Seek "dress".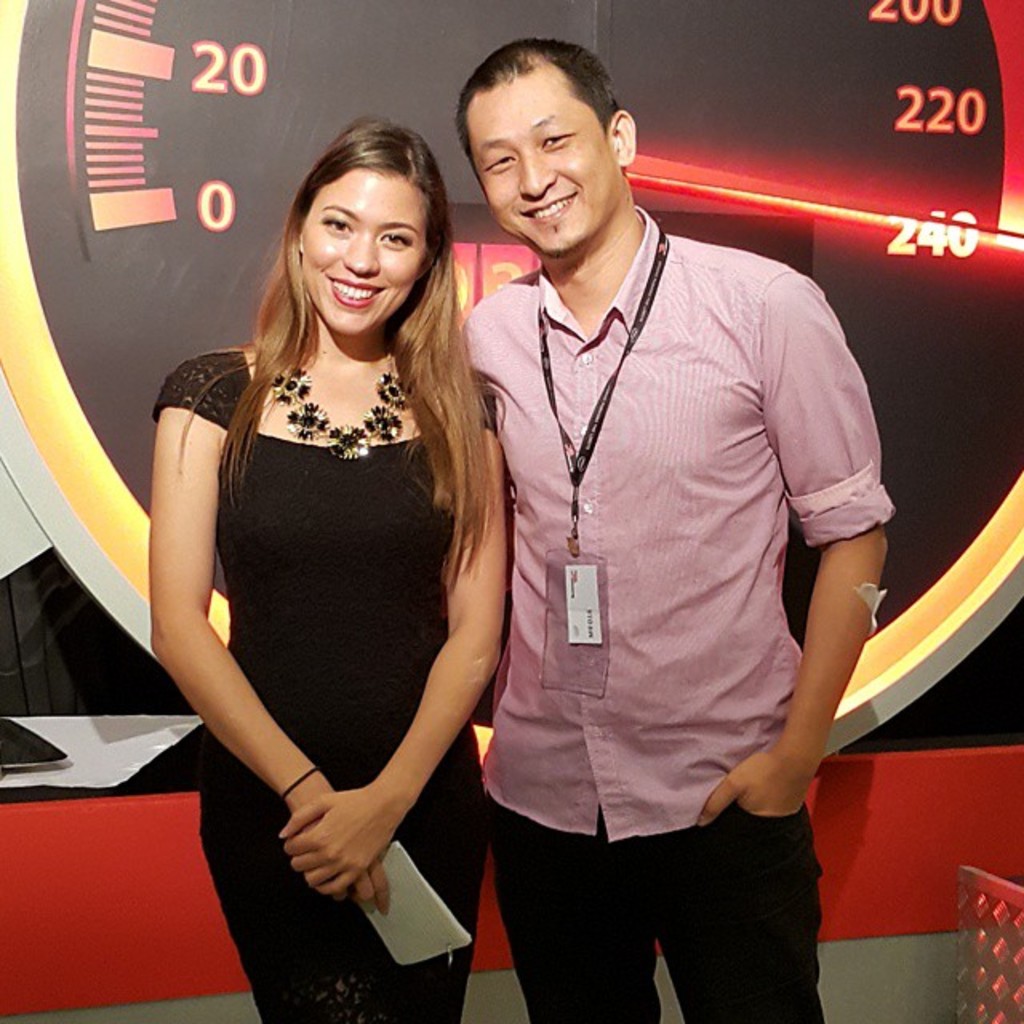
154, 350, 507, 1022.
